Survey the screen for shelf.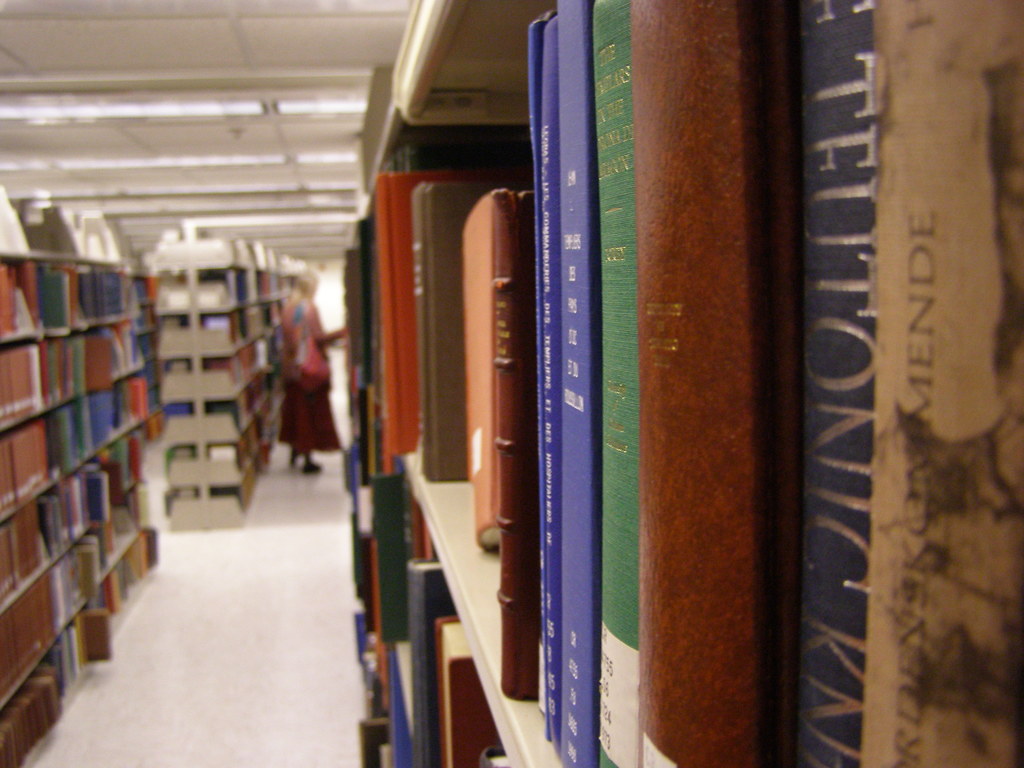
Survey found: bbox=(198, 327, 280, 403).
